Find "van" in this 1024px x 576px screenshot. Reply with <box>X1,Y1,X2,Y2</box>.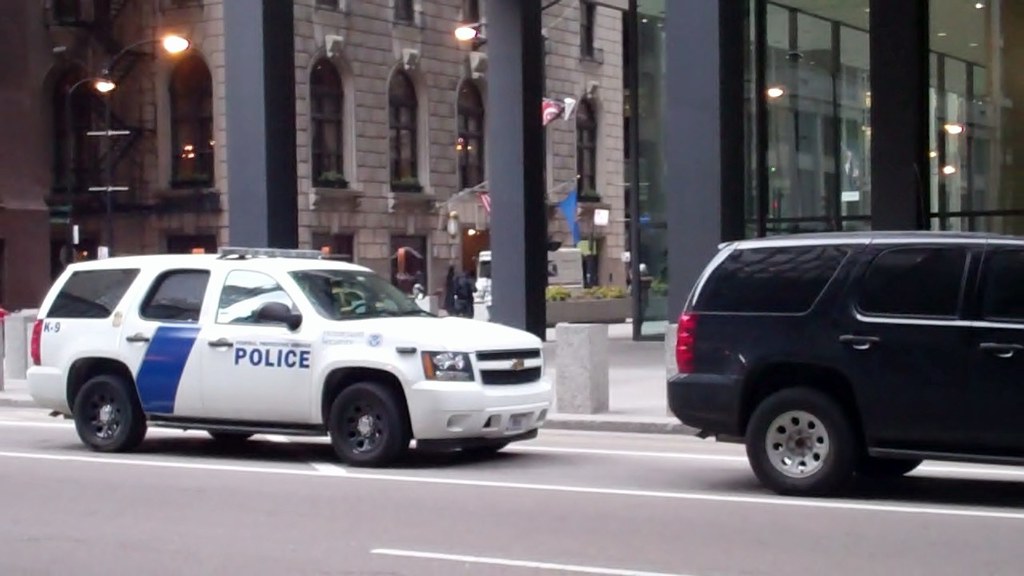
<box>23,244,556,467</box>.
